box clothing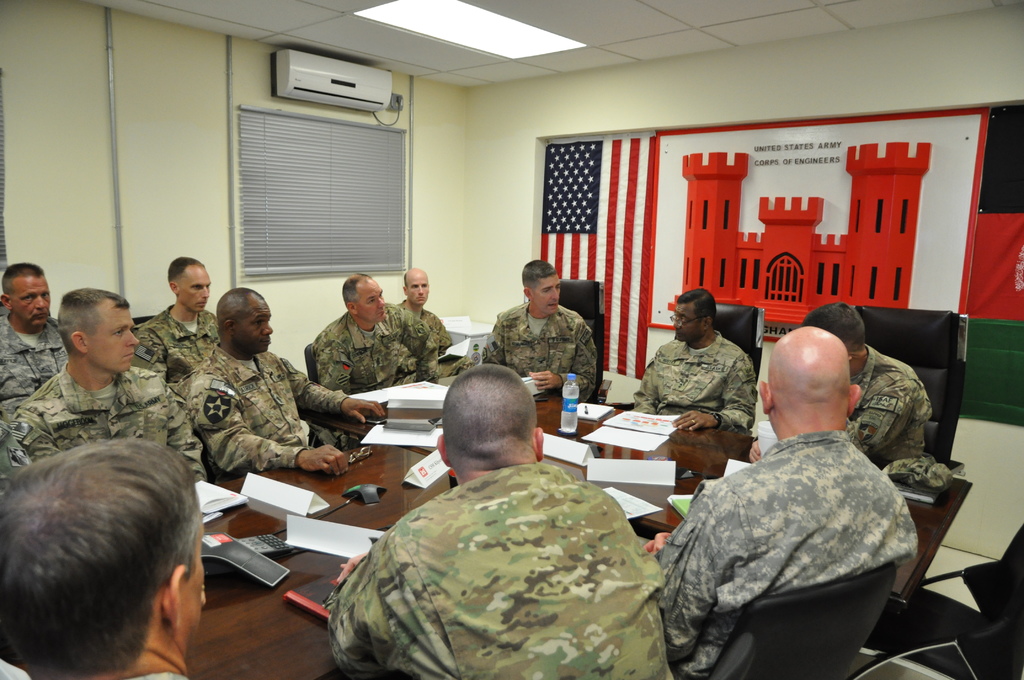
BBox(328, 458, 681, 679)
